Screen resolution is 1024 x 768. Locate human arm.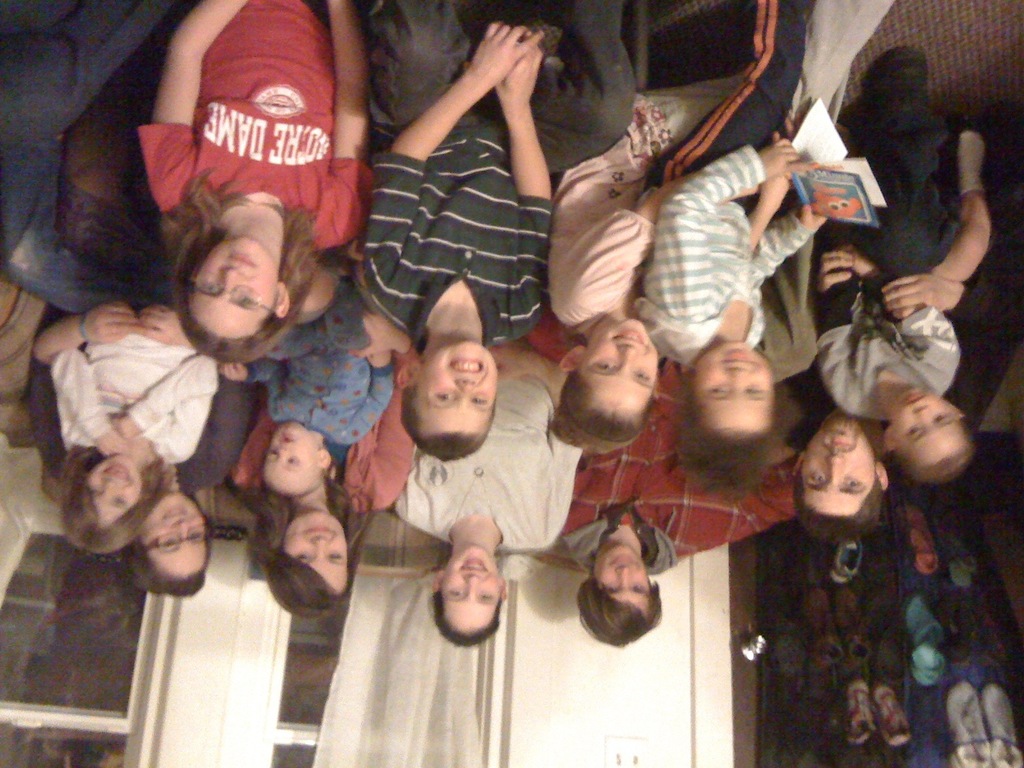
rect(758, 185, 833, 292).
